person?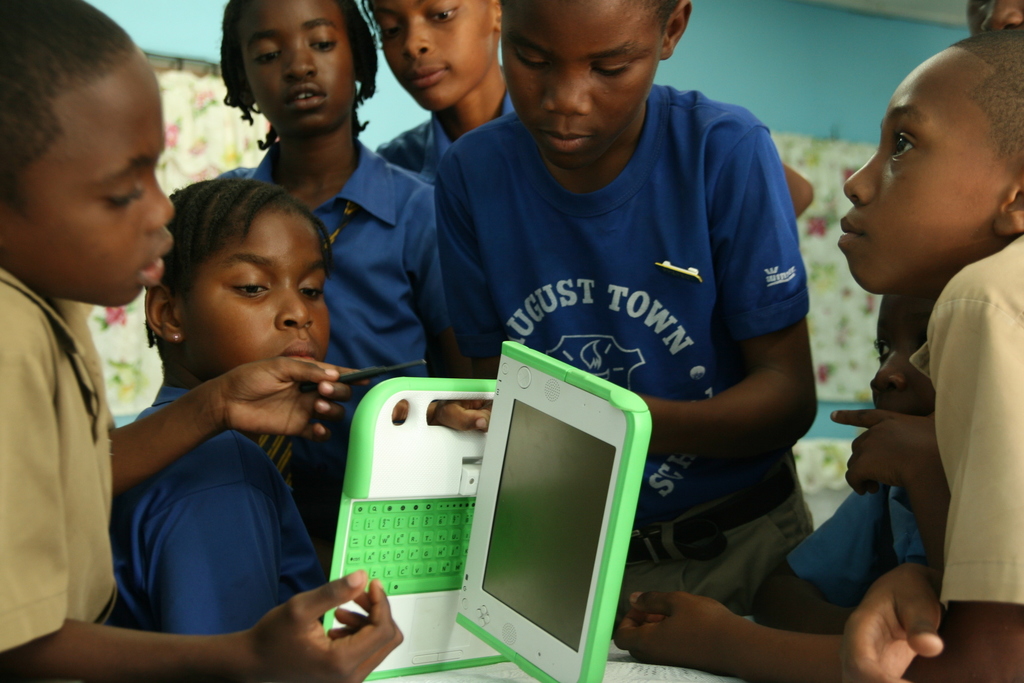
1:0:401:682
